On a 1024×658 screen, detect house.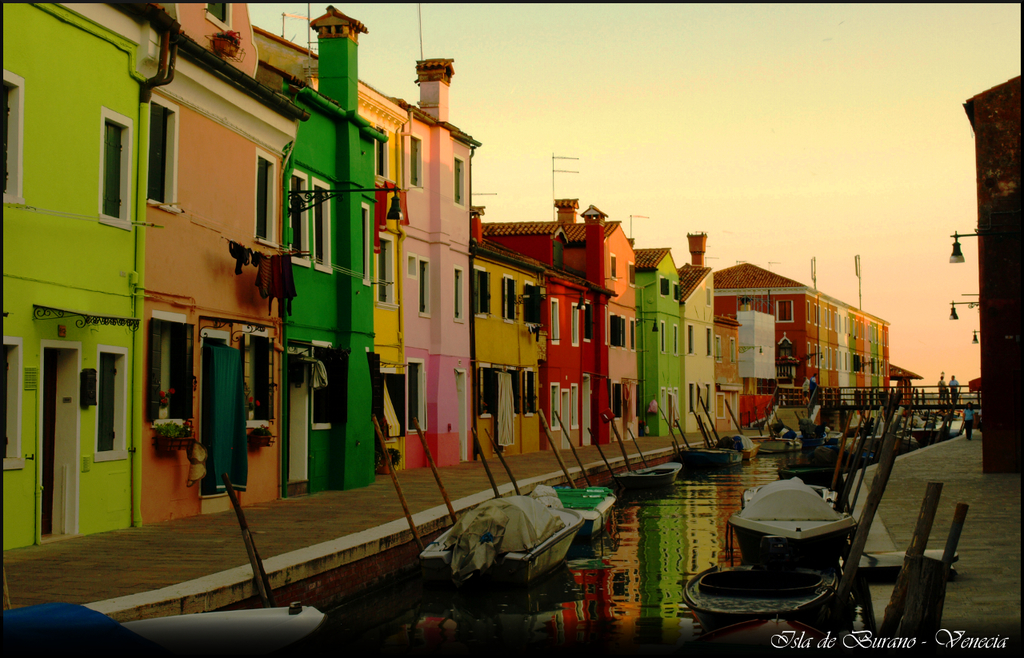
l=634, t=238, r=691, b=432.
